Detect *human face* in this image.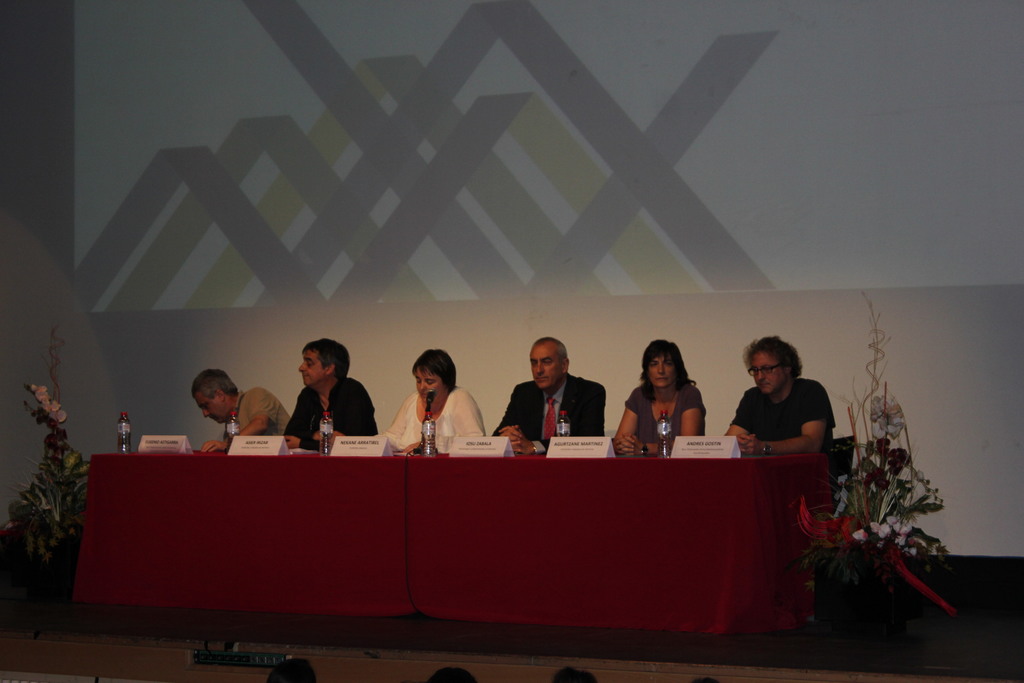
Detection: rect(748, 348, 780, 390).
